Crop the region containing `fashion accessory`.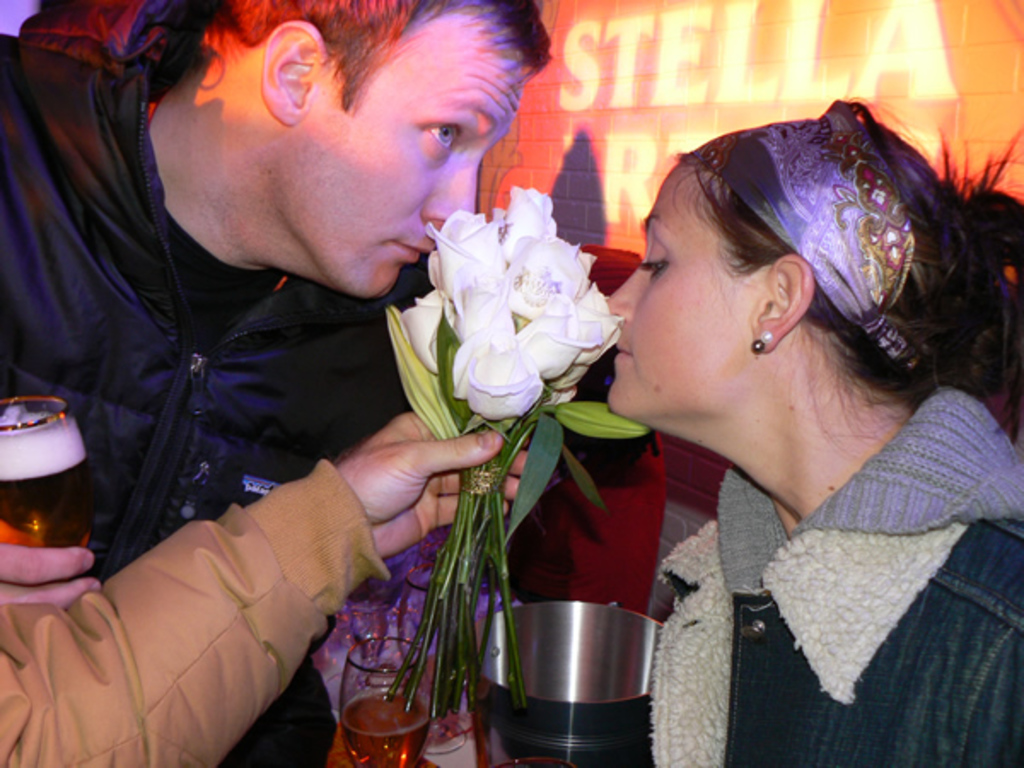
Crop region: <region>689, 99, 1022, 369</region>.
